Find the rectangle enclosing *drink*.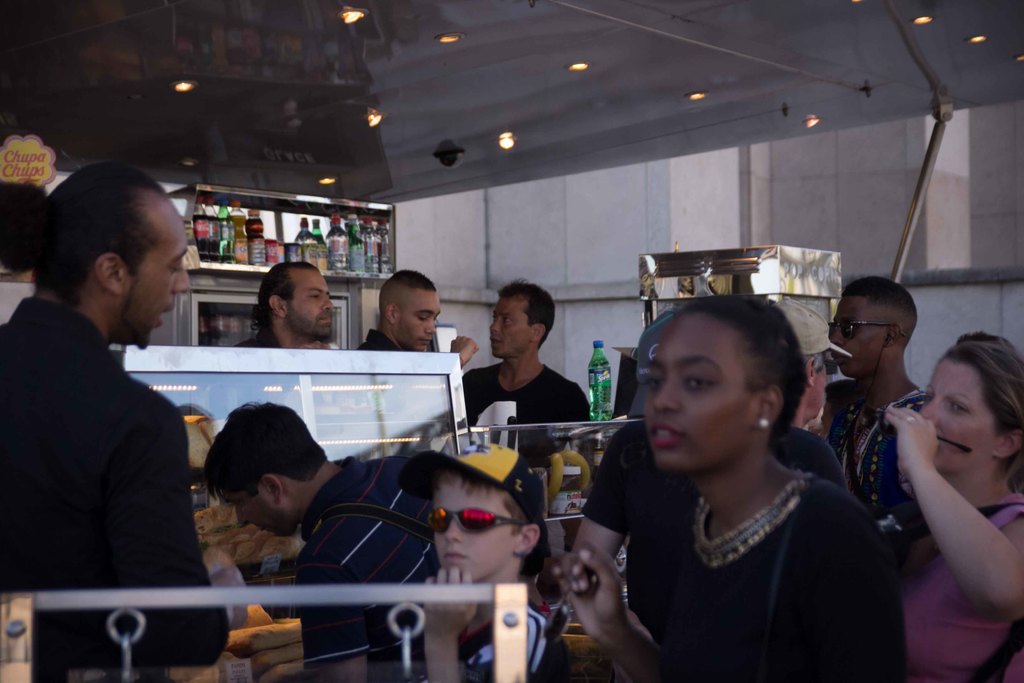
588:338:614:420.
